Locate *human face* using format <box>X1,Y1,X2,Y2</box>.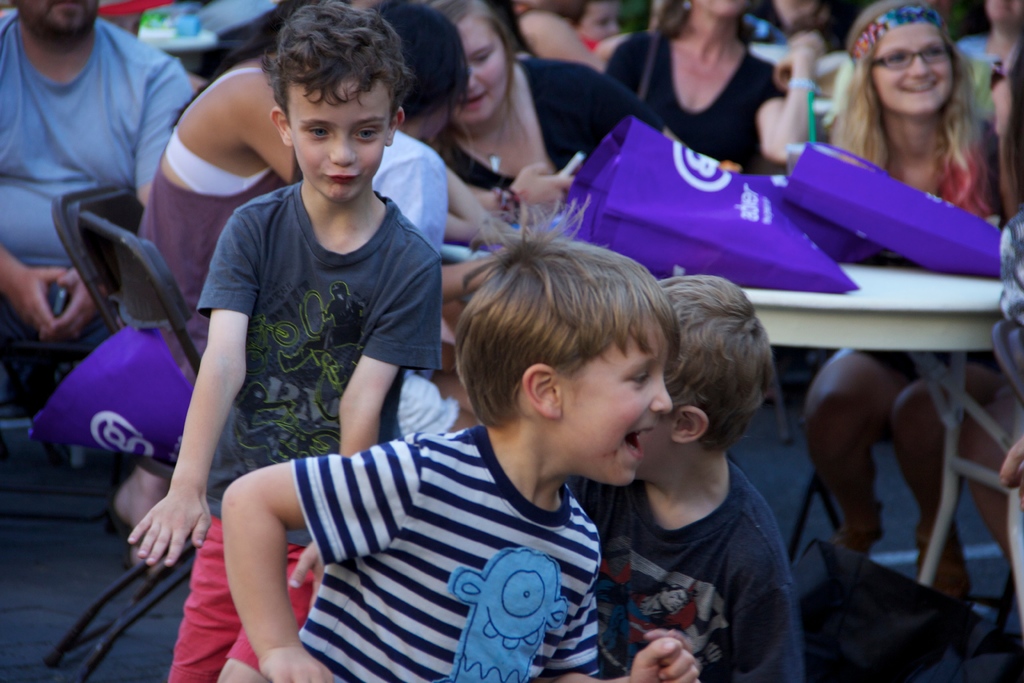
<box>696,0,755,18</box>.
